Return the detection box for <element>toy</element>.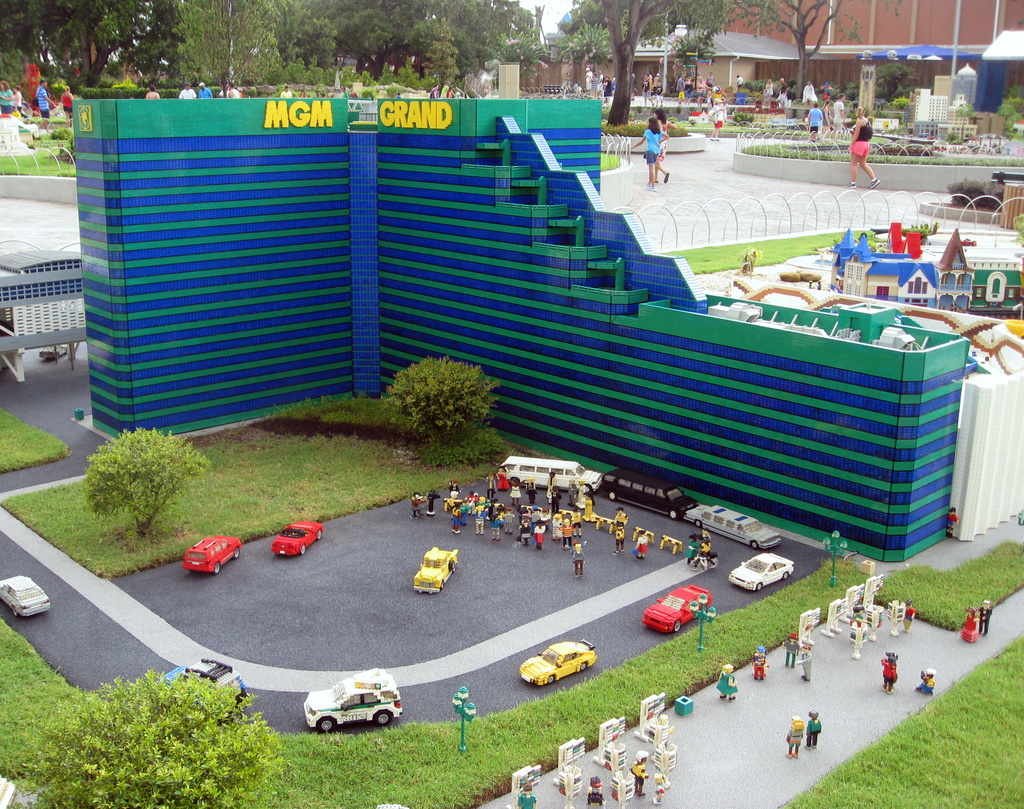
[798,609,822,637].
